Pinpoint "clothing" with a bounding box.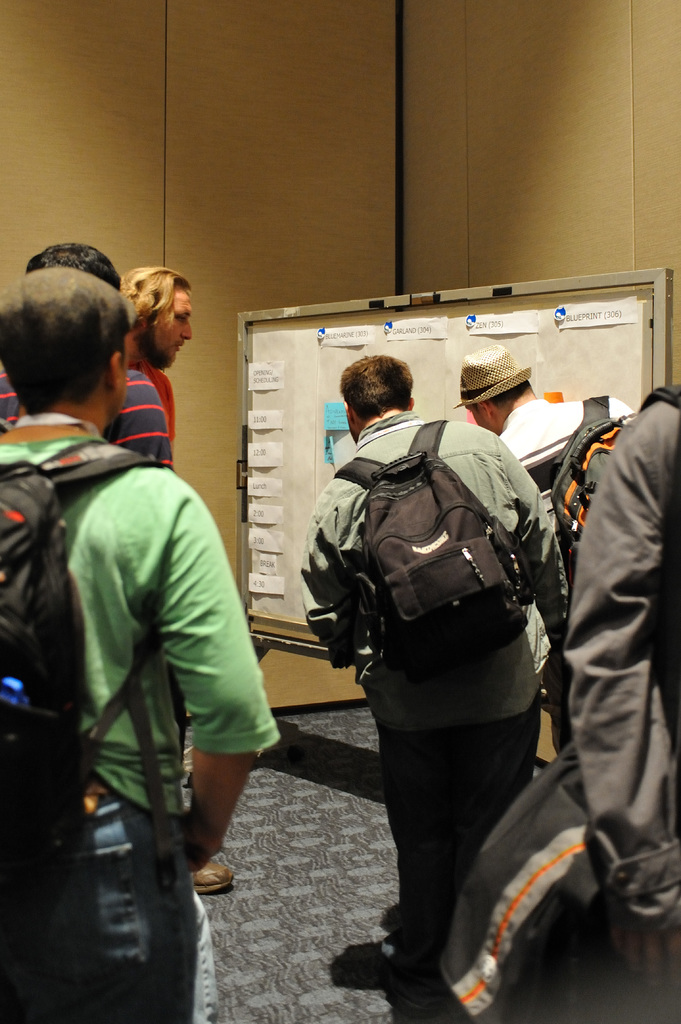
(left=287, top=410, right=568, bottom=949).
